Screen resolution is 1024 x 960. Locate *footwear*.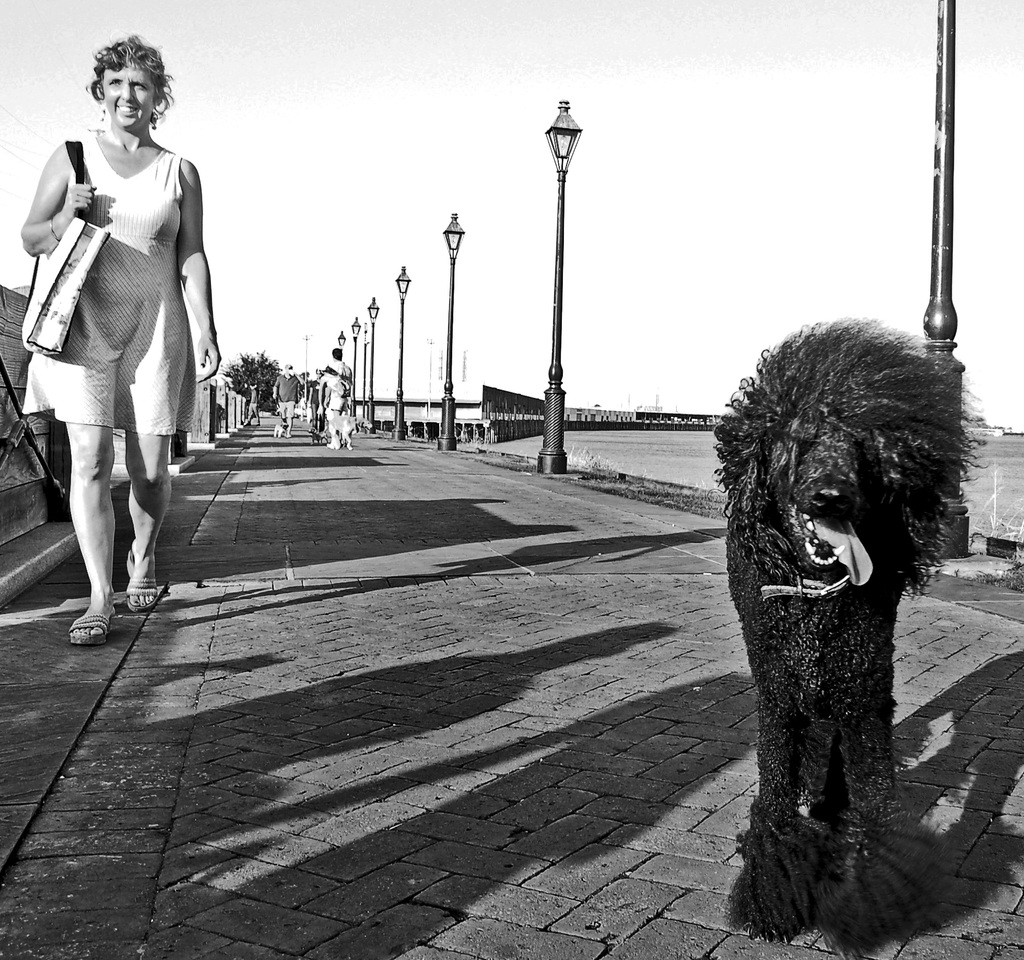
(69, 615, 110, 647).
